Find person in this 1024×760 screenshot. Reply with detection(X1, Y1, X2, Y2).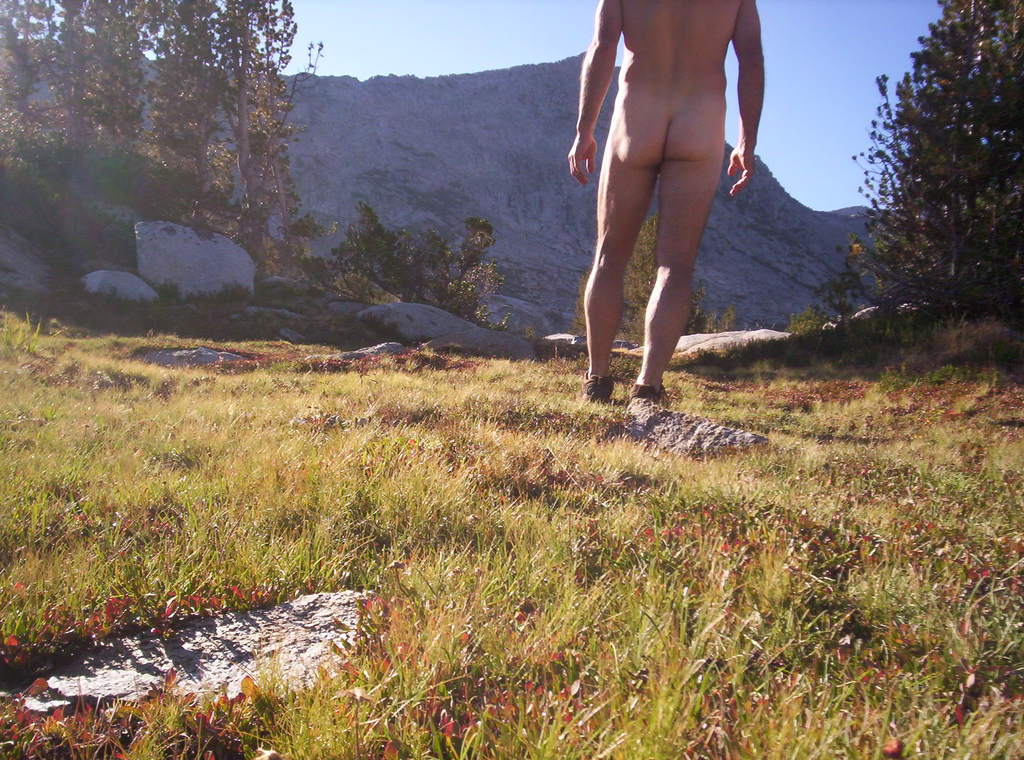
detection(565, 0, 795, 416).
